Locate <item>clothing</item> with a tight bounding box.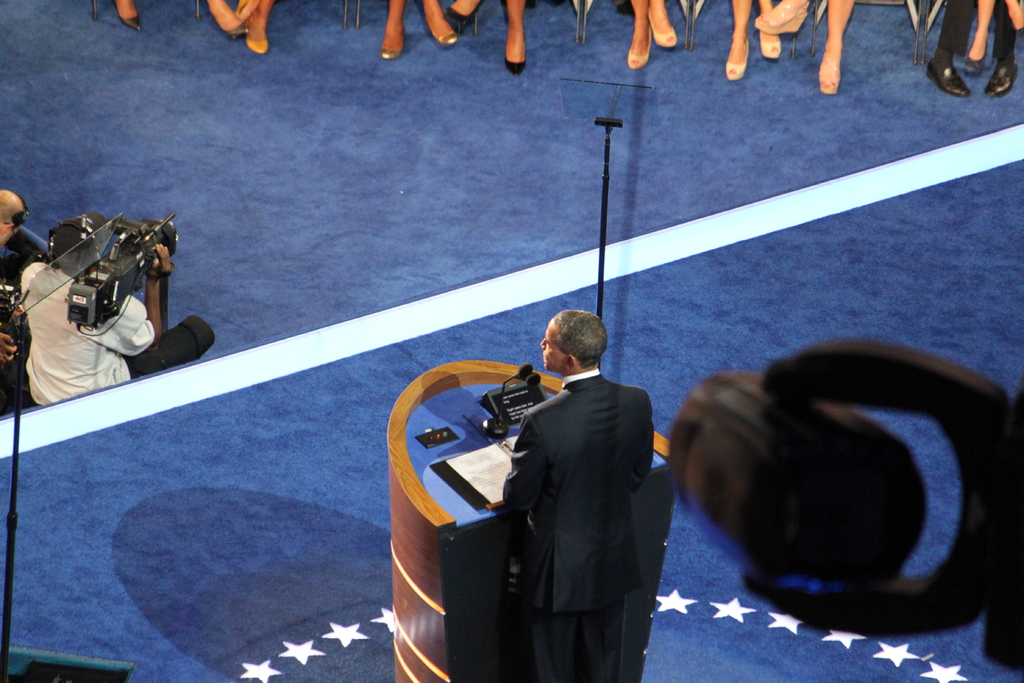
bbox=(487, 360, 664, 682).
